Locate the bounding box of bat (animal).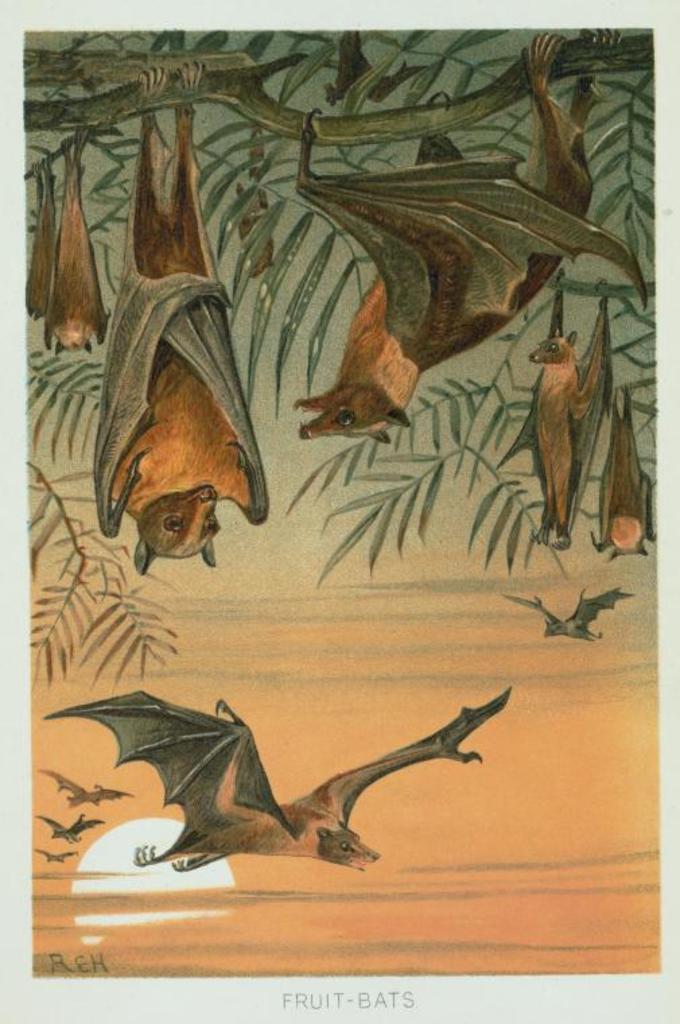
Bounding box: select_region(514, 591, 633, 640).
